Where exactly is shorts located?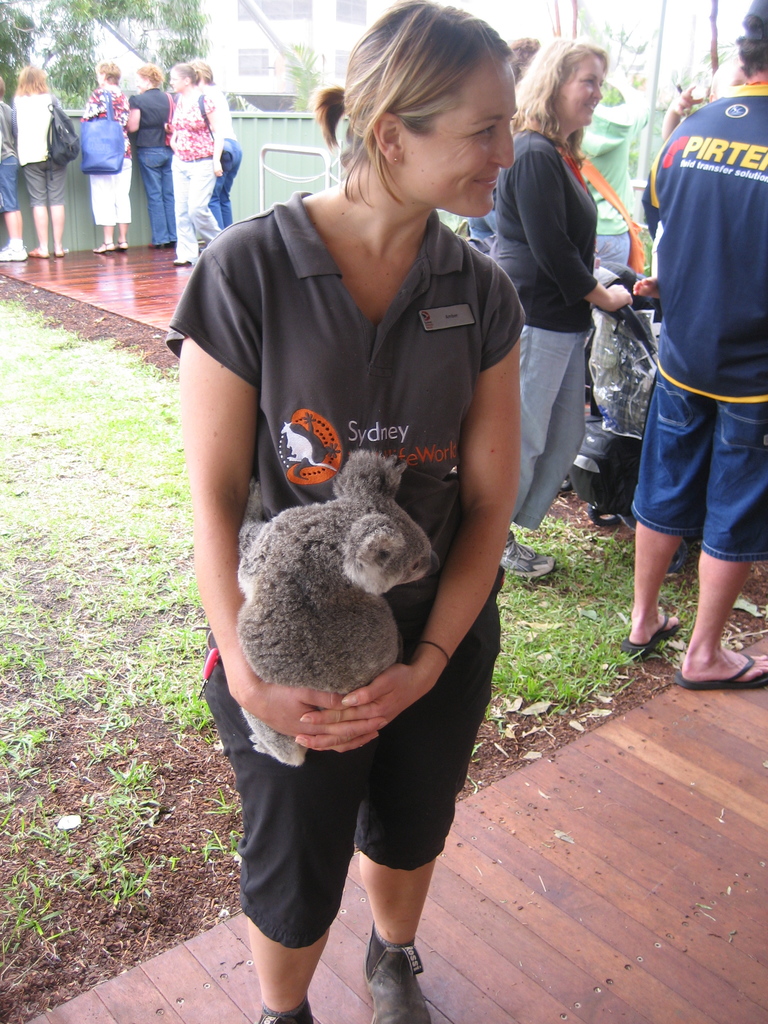
Its bounding box is <bbox>86, 161, 131, 228</bbox>.
